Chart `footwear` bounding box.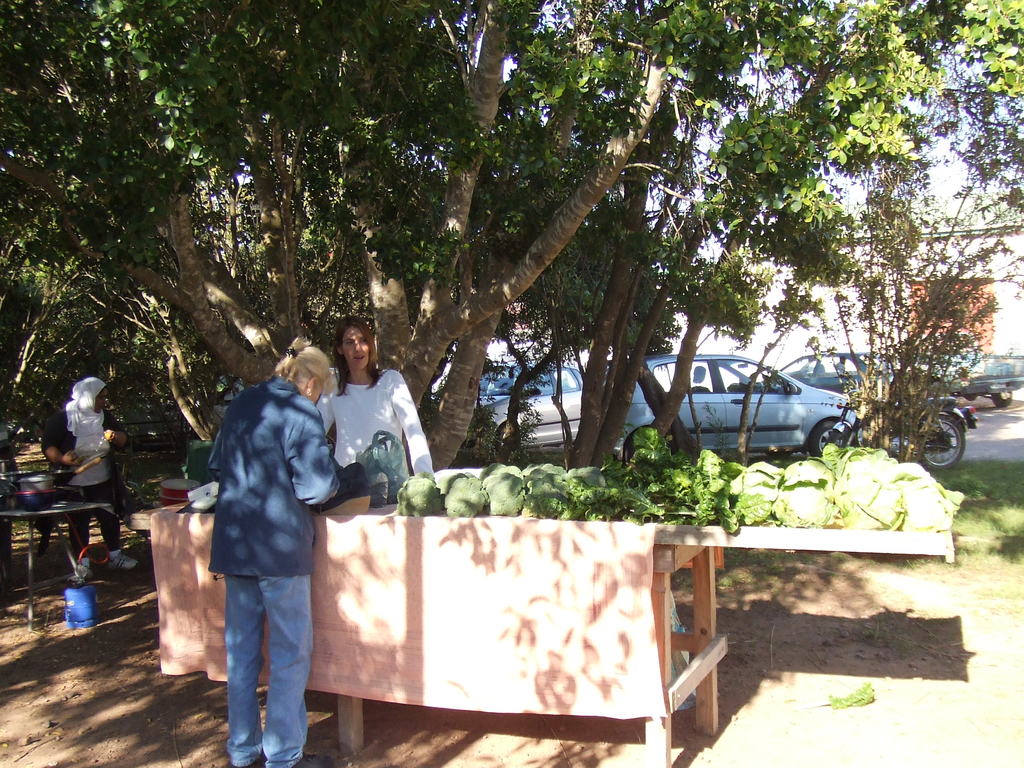
Charted: (left=294, top=751, right=332, bottom=767).
